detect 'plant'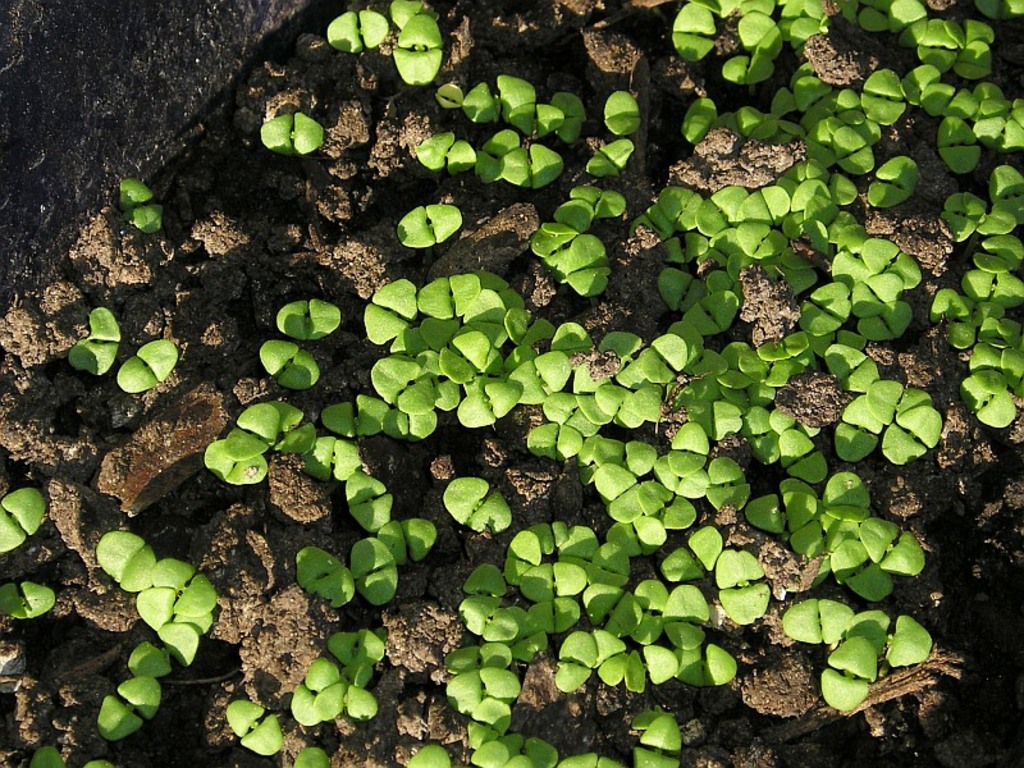
box=[799, 174, 846, 219]
